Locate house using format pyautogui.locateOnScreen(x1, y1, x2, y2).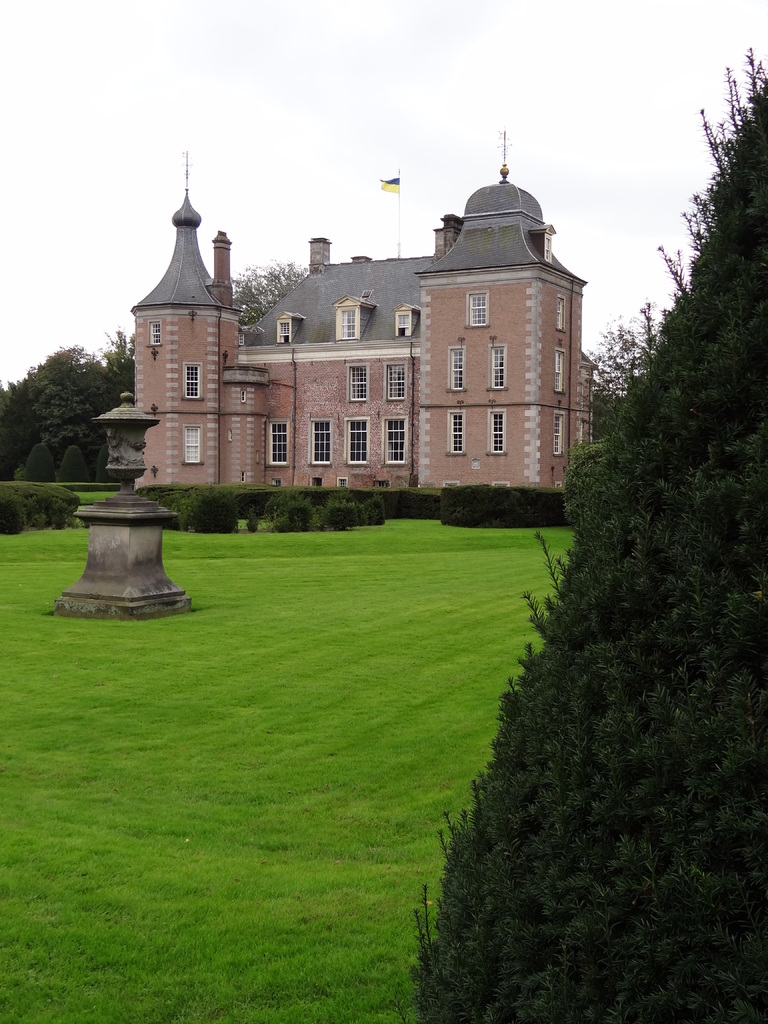
pyautogui.locateOnScreen(133, 154, 605, 513).
